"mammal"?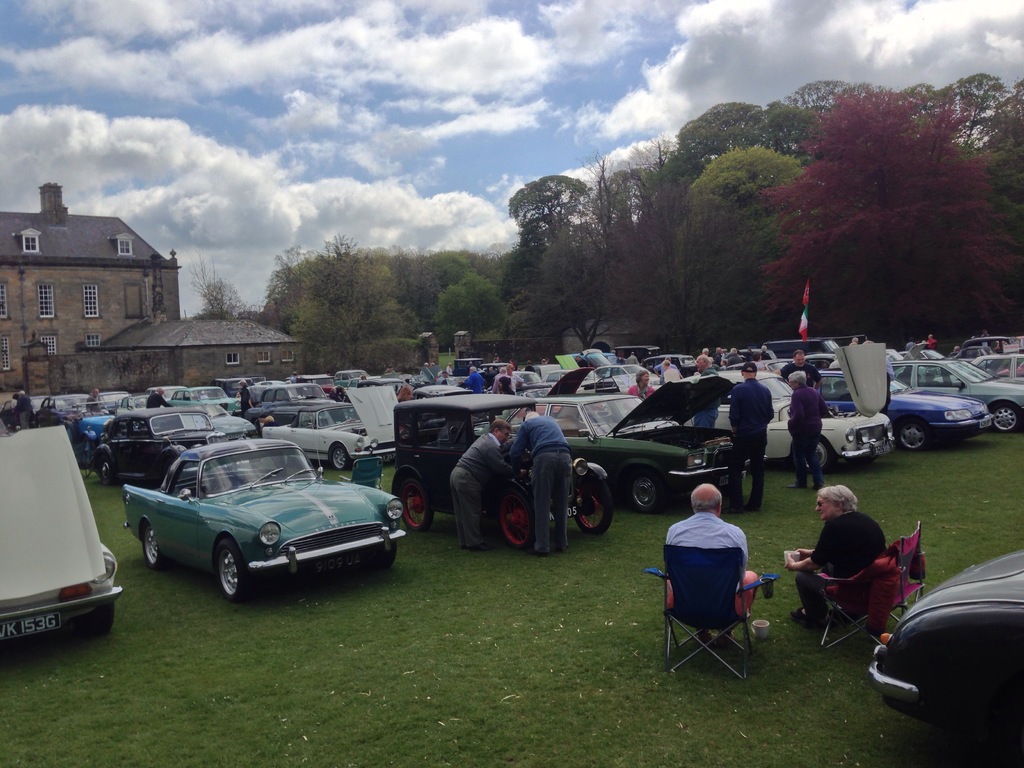
left=398, top=385, right=419, bottom=404
